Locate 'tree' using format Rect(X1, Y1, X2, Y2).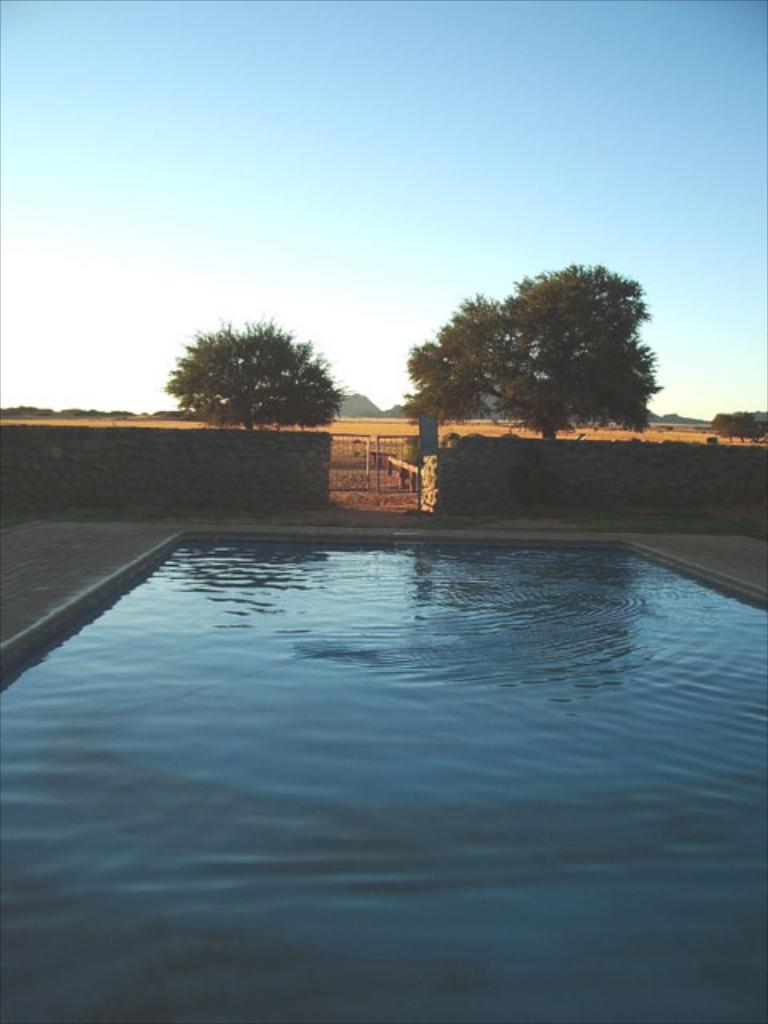
Rect(389, 256, 667, 456).
